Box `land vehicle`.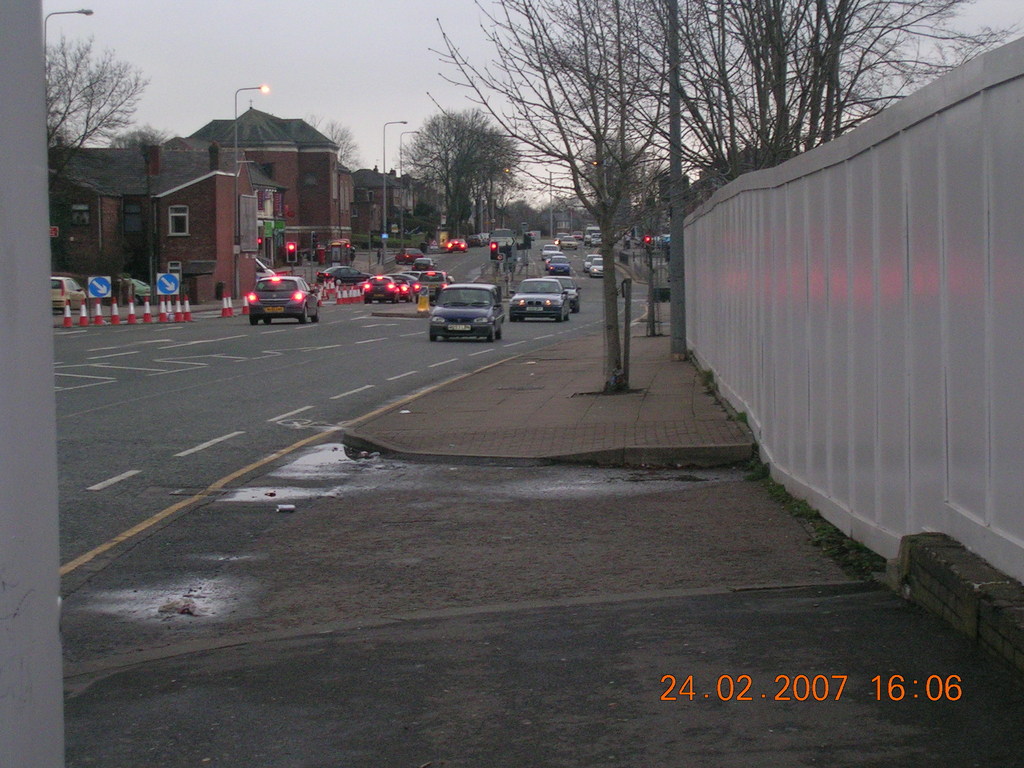
251/278/322/324.
